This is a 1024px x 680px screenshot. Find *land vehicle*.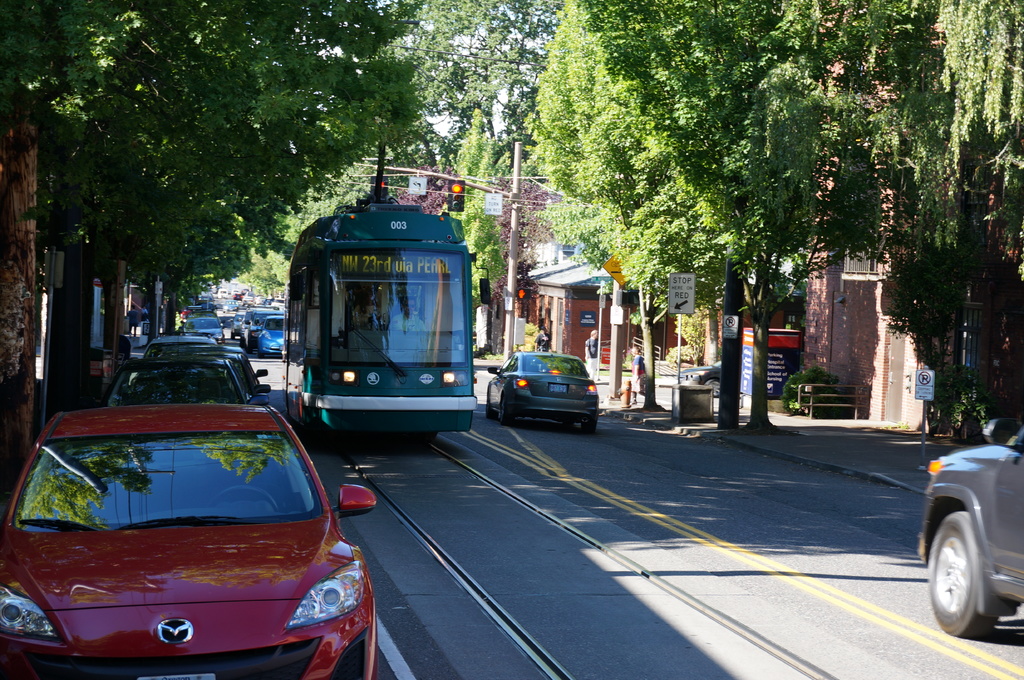
Bounding box: 0, 404, 378, 679.
